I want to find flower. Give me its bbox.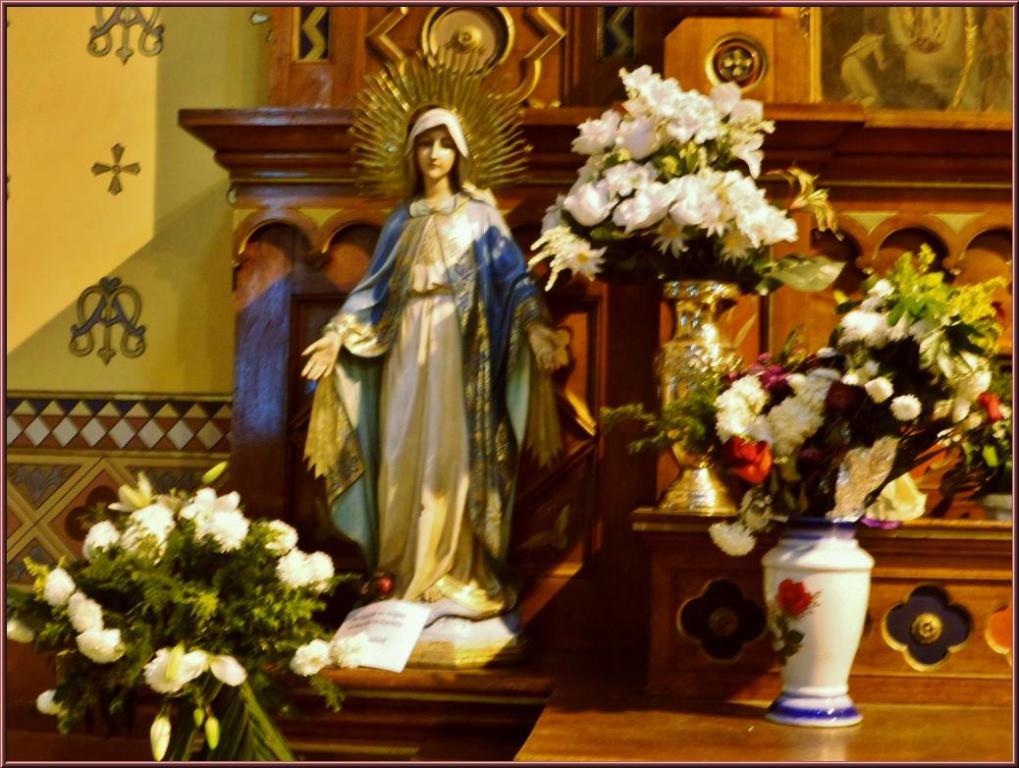
(528, 217, 606, 291).
